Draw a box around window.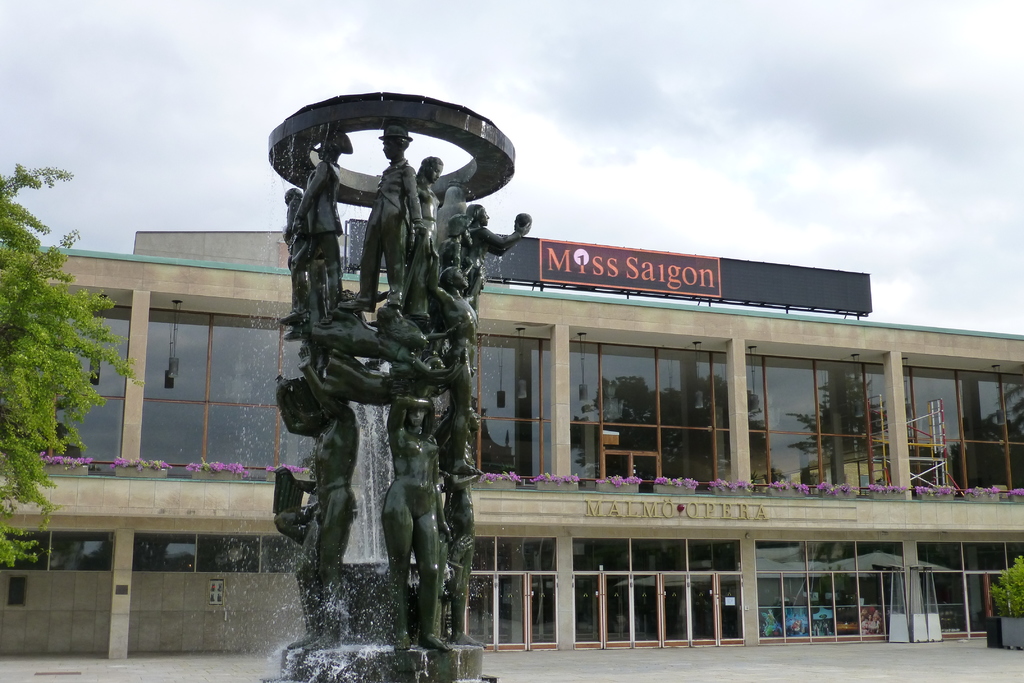
bbox=[135, 531, 299, 573].
